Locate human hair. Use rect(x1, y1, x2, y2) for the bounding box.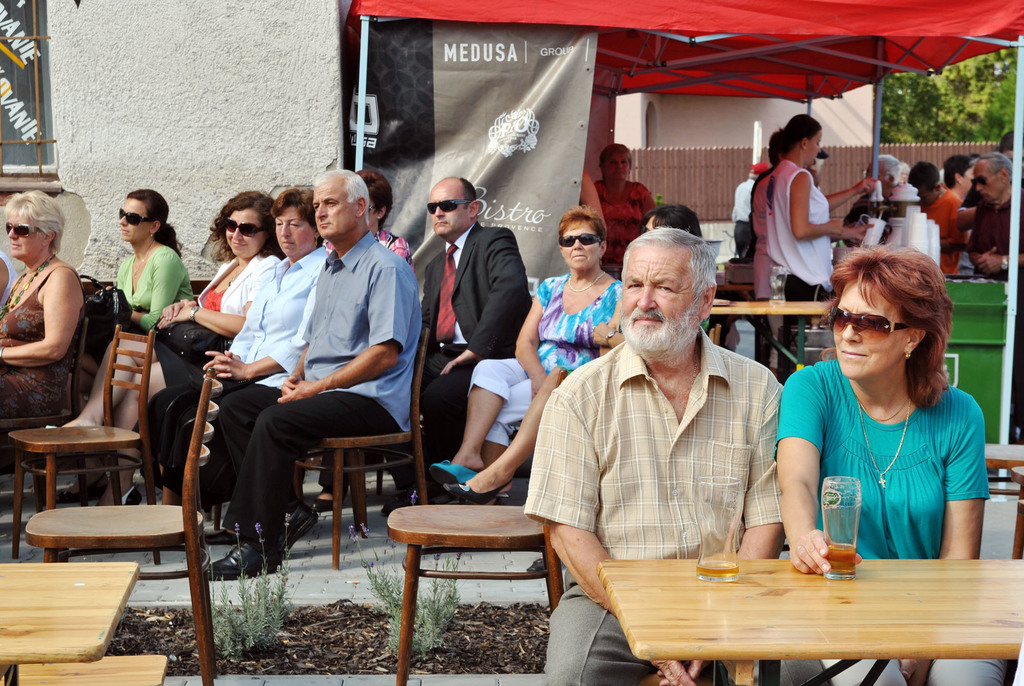
rect(308, 168, 370, 227).
